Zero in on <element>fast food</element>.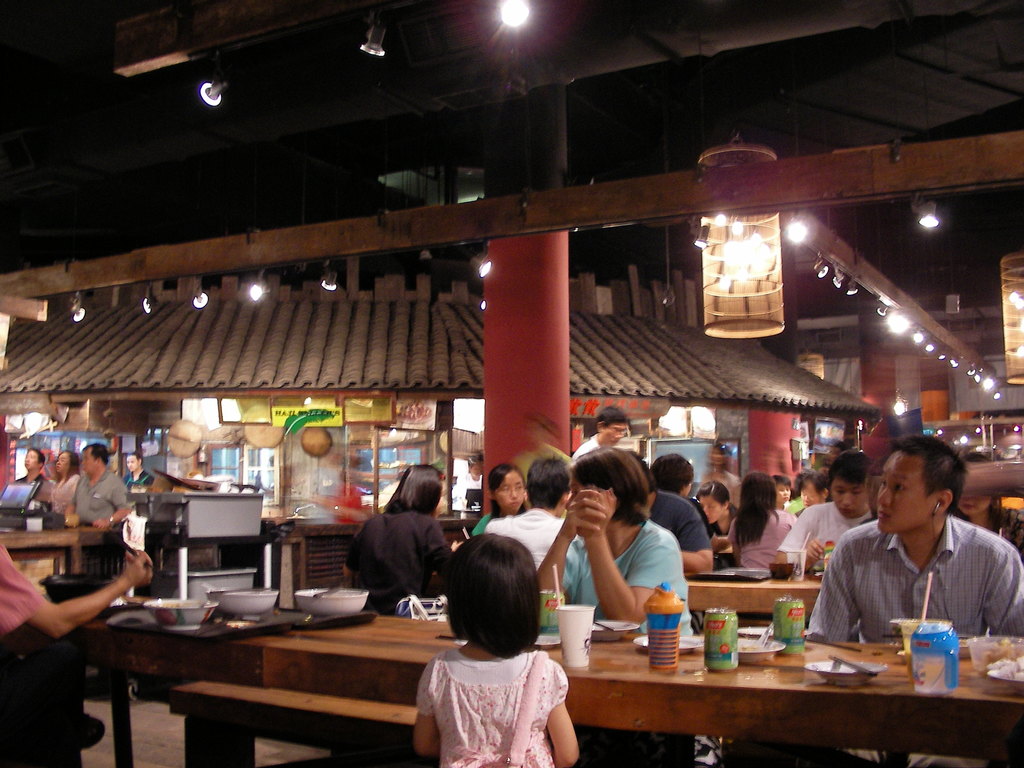
Zeroed in: bbox(205, 586, 277, 614).
